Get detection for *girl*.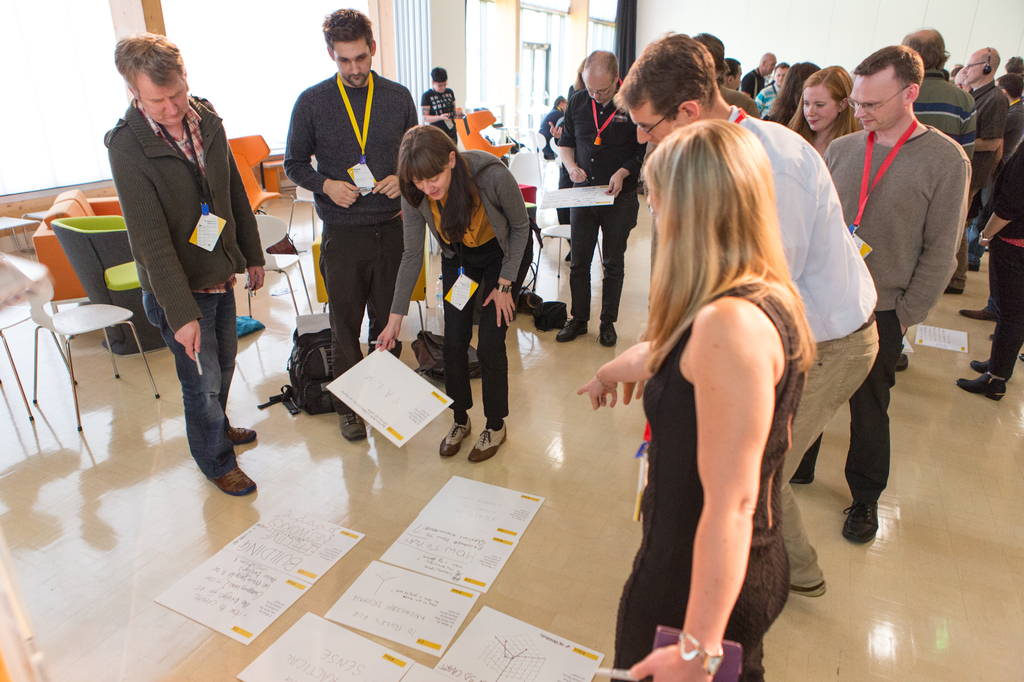
Detection: bbox=(575, 119, 817, 681).
